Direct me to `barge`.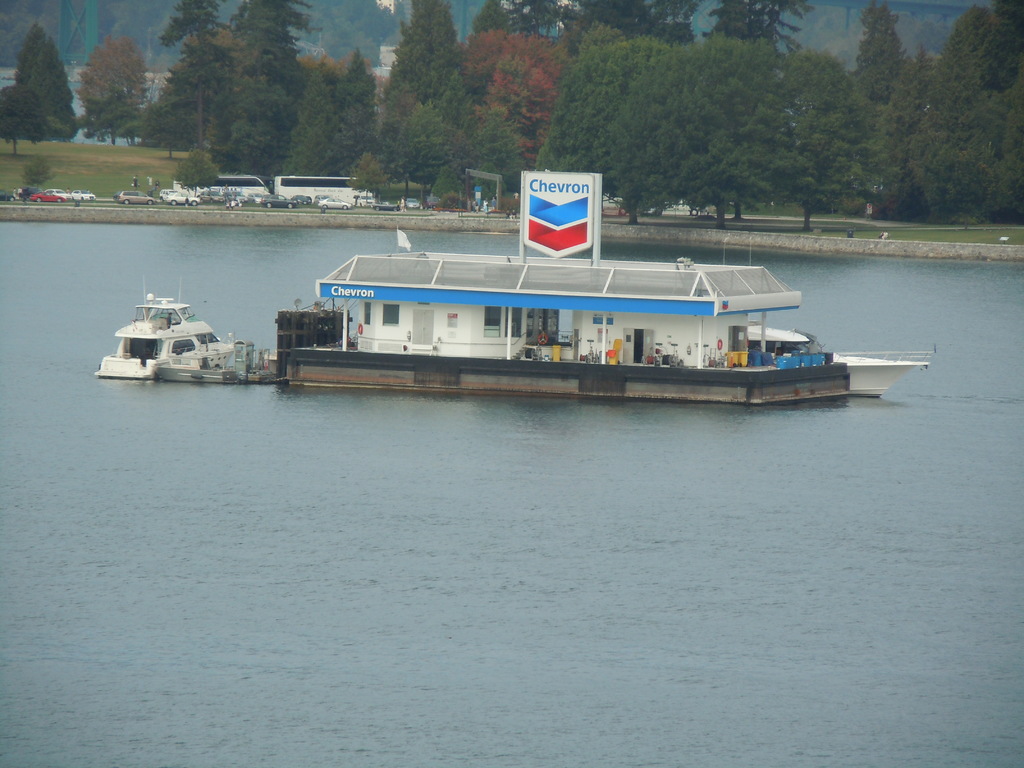
Direction: <bbox>97, 172, 938, 402</bbox>.
